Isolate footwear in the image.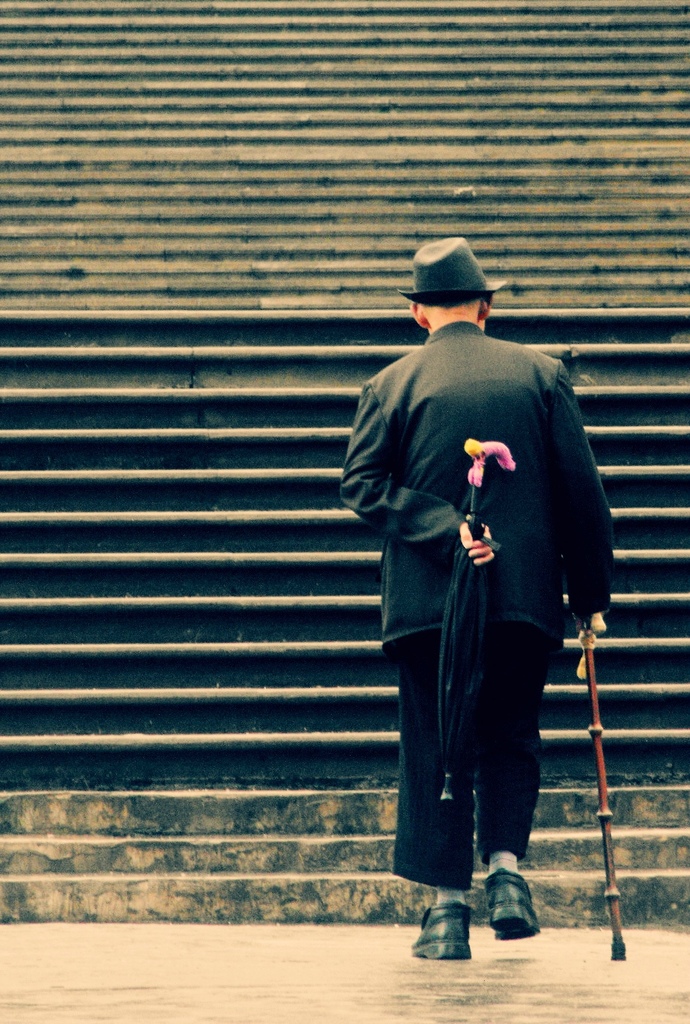
Isolated region: (482,868,540,942).
